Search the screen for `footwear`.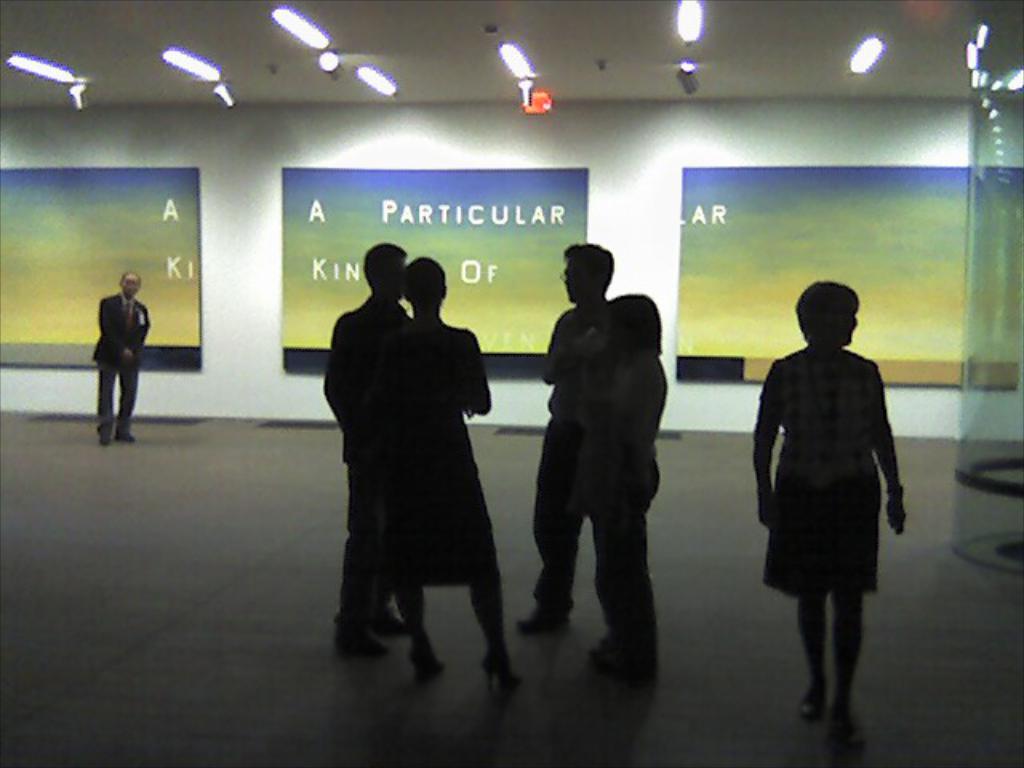
Found at crop(595, 640, 650, 680).
